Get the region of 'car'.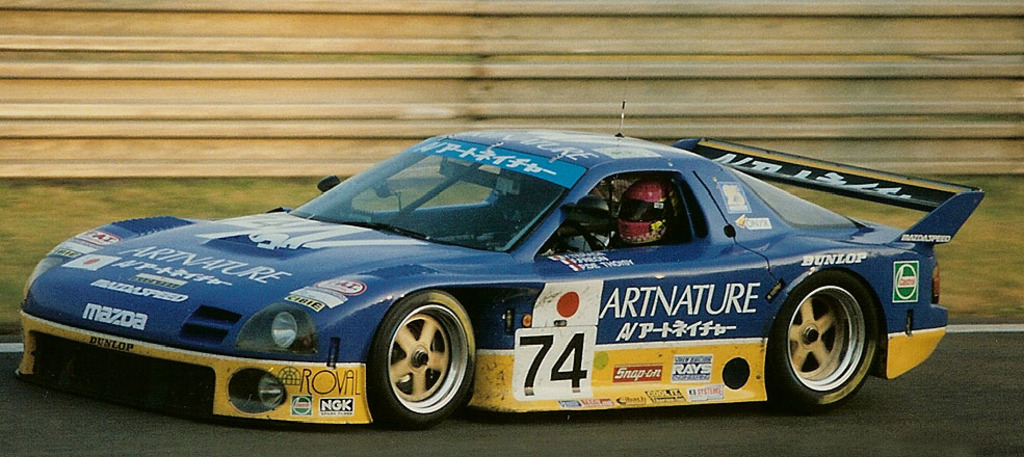
box=[16, 54, 987, 423].
